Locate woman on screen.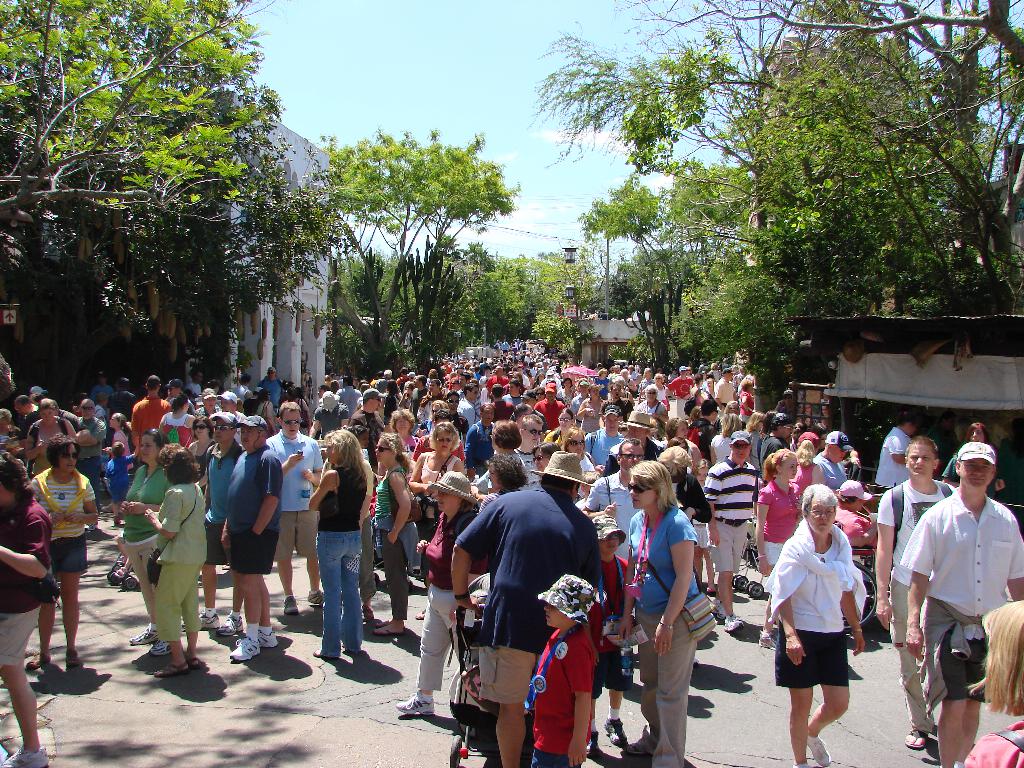
On screen at box(117, 425, 172, 659).
